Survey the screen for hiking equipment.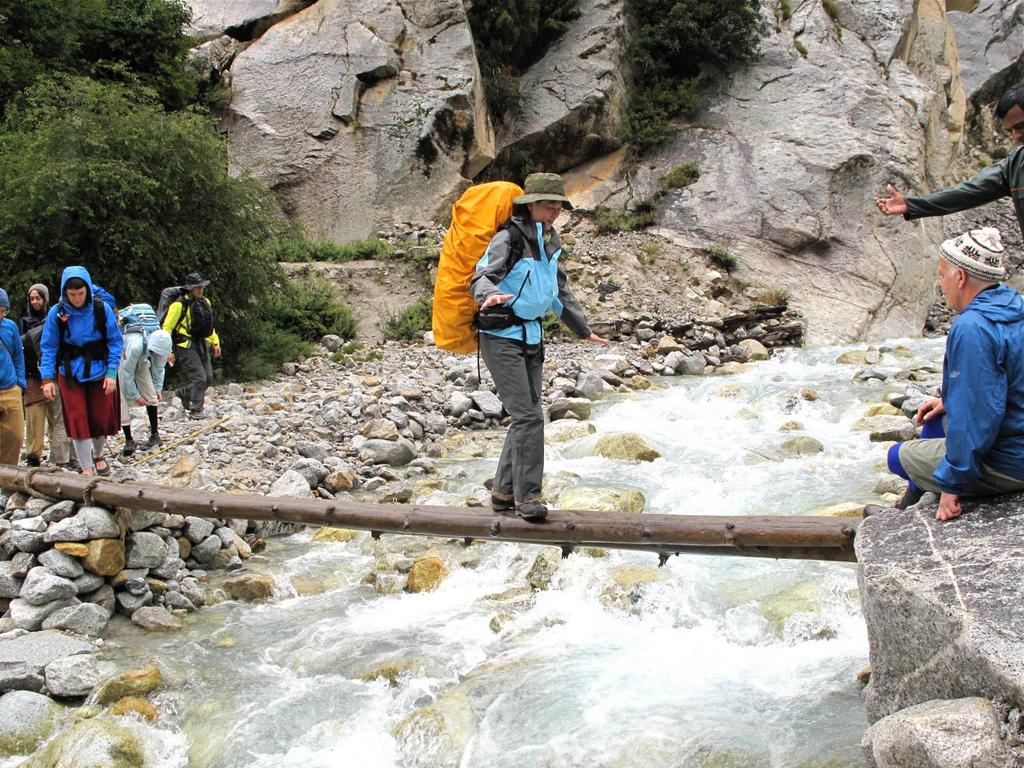
Survey found: Rect(157, 285, 188, 320).
